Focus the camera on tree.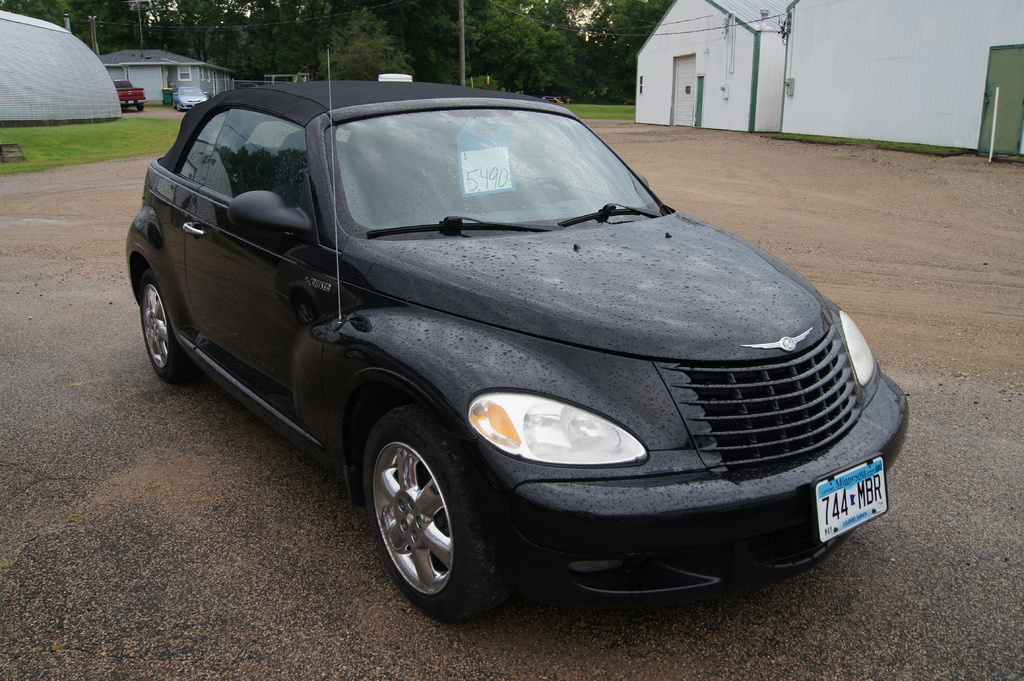
Focus region: 517,0,573,107.
